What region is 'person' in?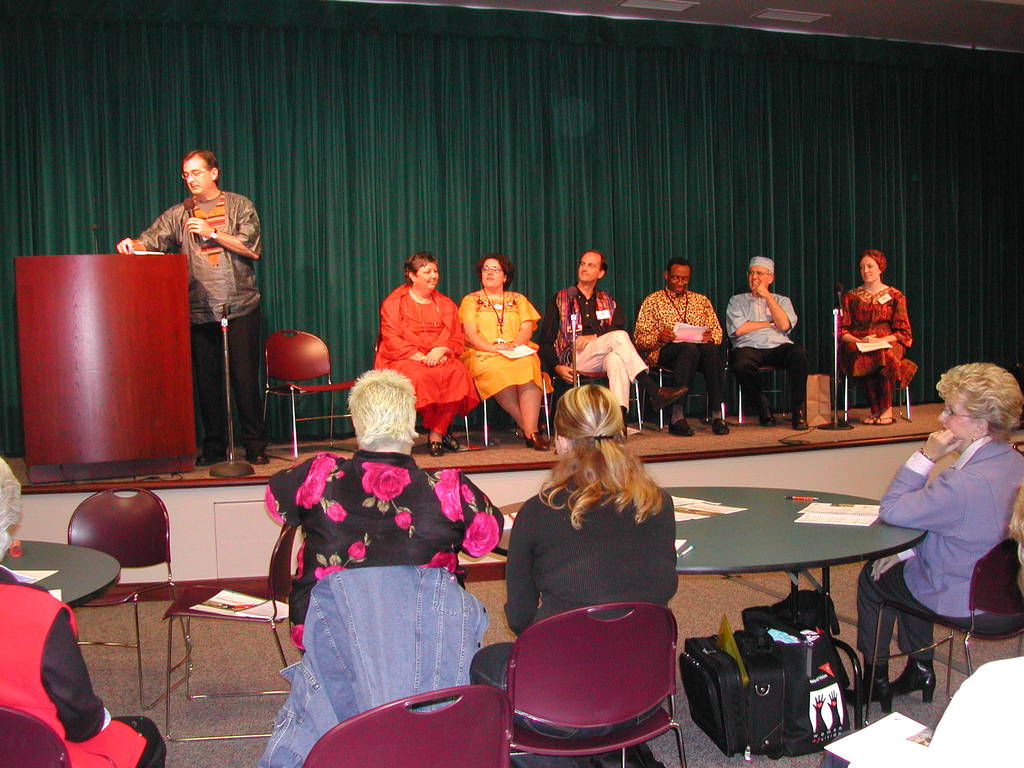
<region>116, 146, 265, 468</region>.
